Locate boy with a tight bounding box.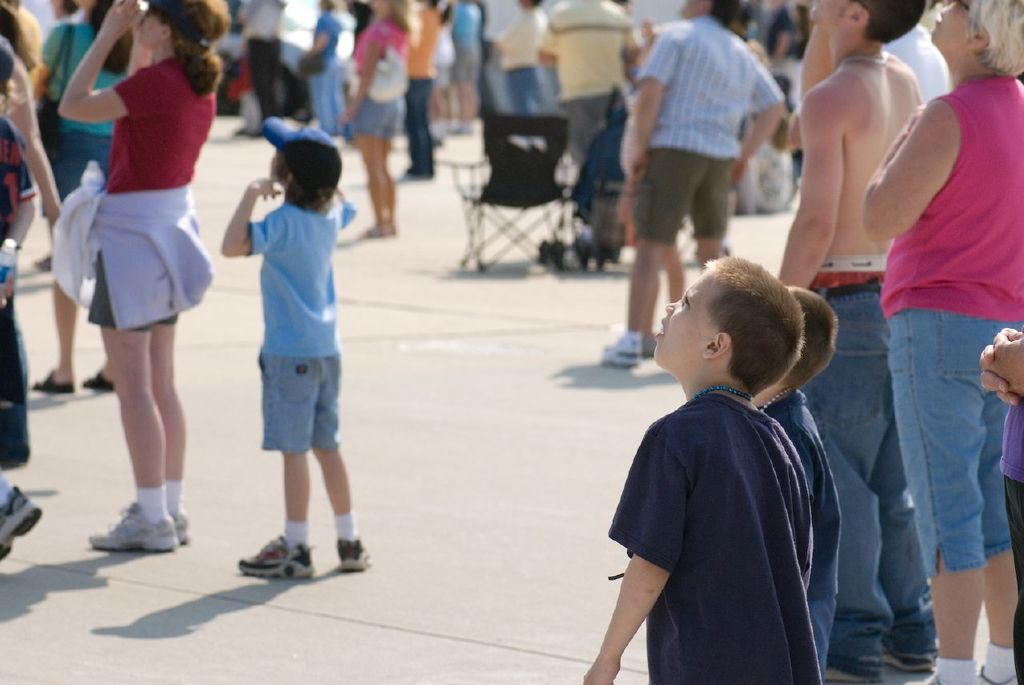
detection(208, 110, 361, 584).
